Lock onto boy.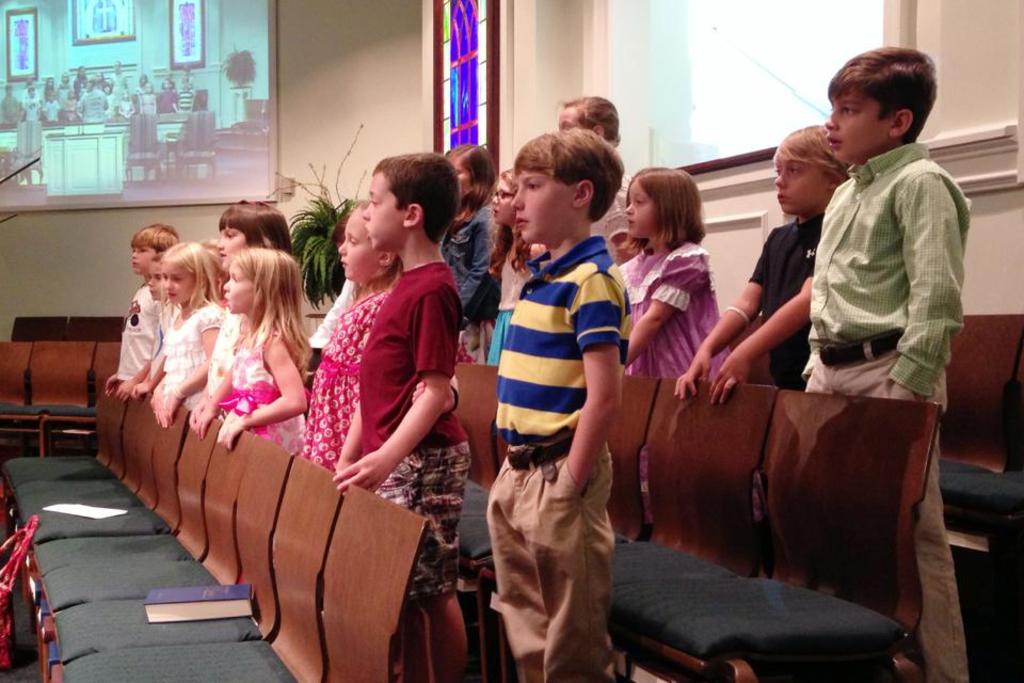
Locked: <bbox>672, 124, 860, 414</bbox>.
